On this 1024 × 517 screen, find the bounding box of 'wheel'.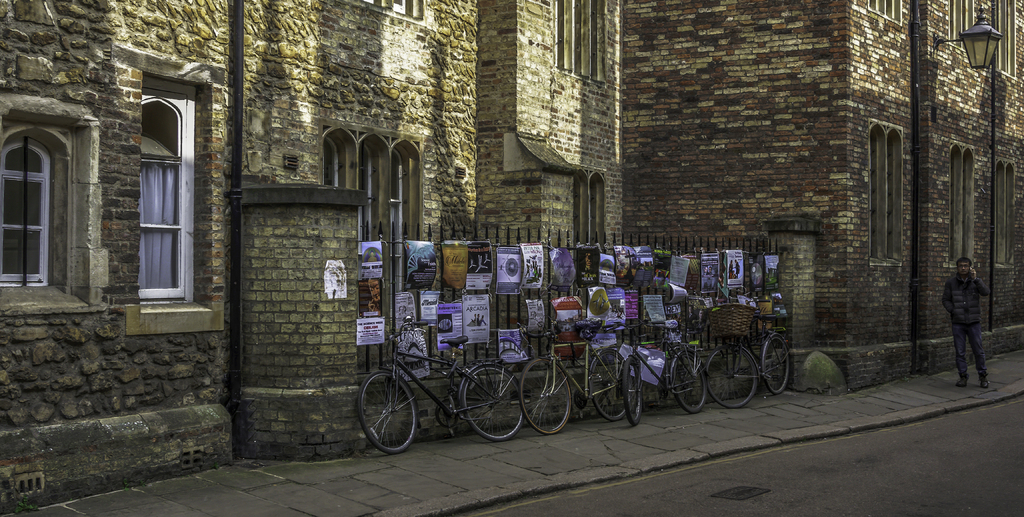
Bounding box: bbox=(672, 345, 709, 418).
